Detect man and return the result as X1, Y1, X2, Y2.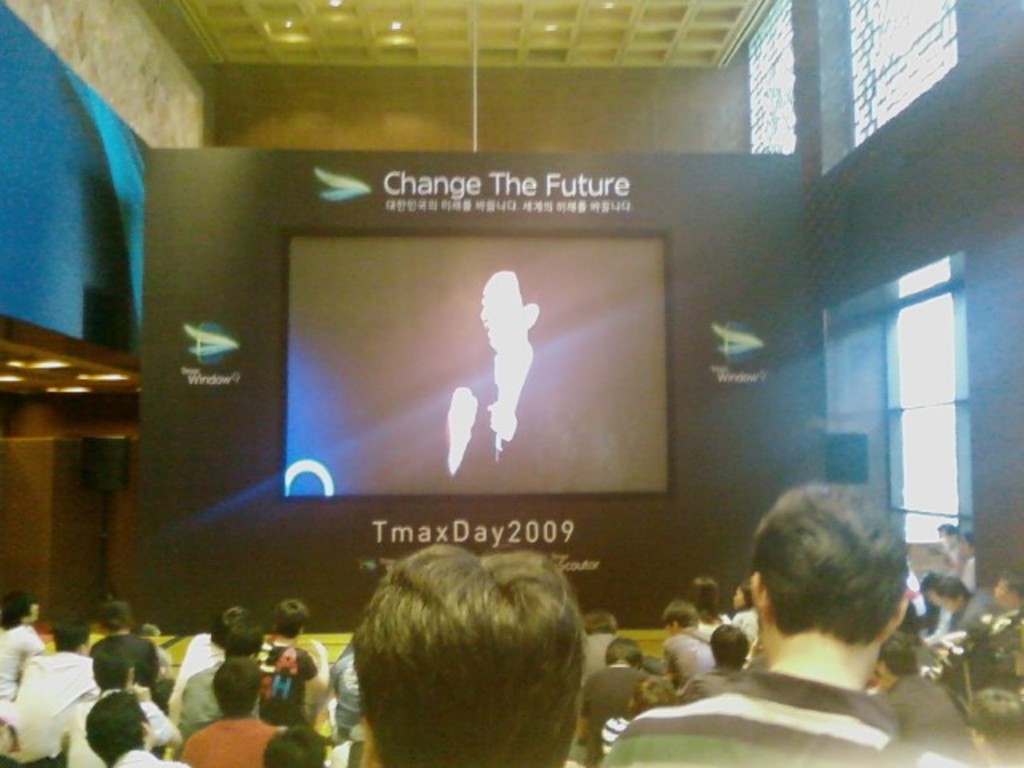
0, 608, 109, 766.
